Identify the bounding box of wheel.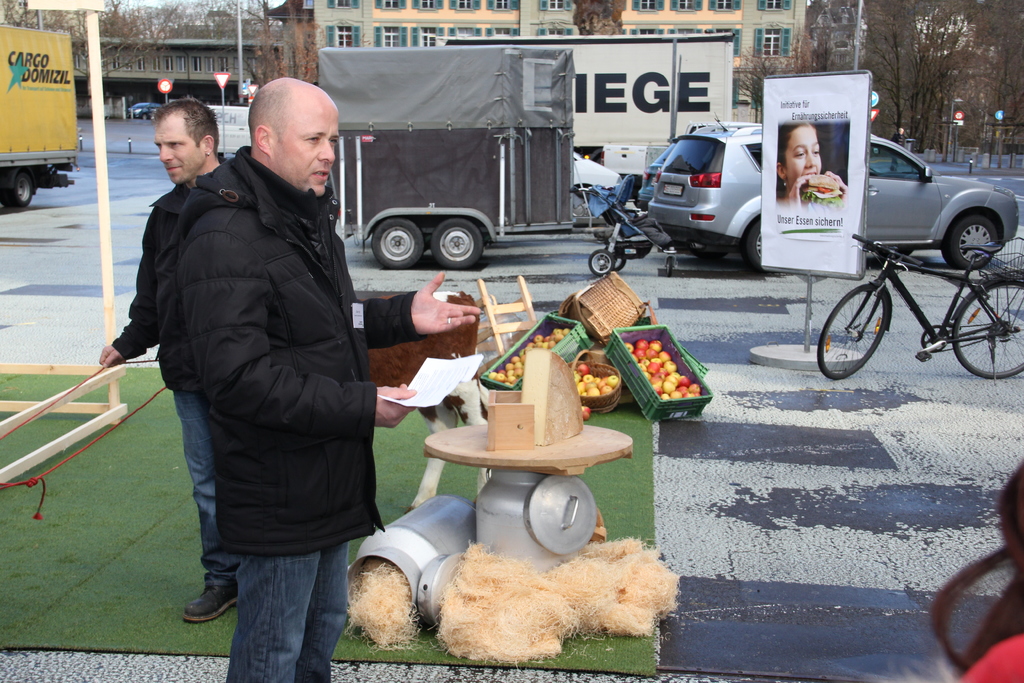
[left=374, top=220, right=419, bottom=263].
